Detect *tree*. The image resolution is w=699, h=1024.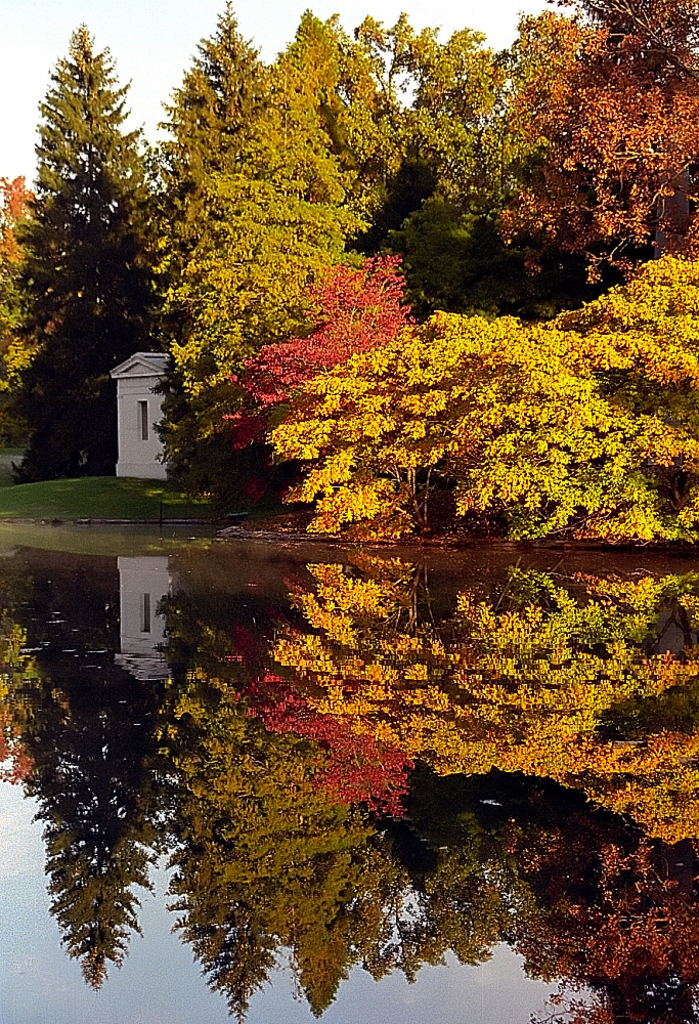
select_region(279, 0, 396, 226).
